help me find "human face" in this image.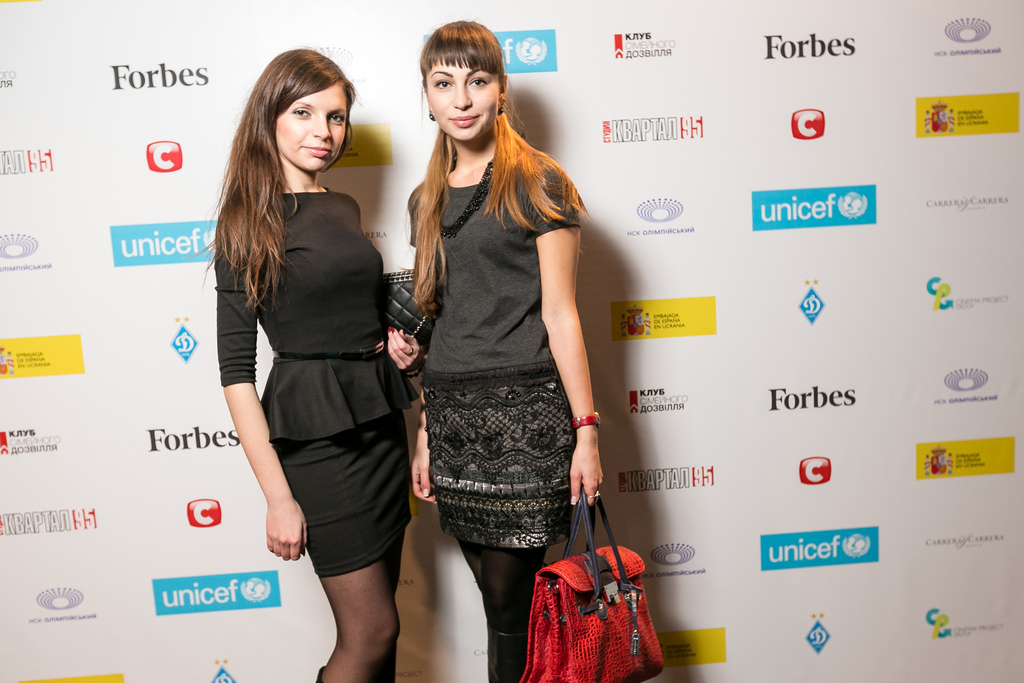
Found it: detection(276, 85, 346, 168).
